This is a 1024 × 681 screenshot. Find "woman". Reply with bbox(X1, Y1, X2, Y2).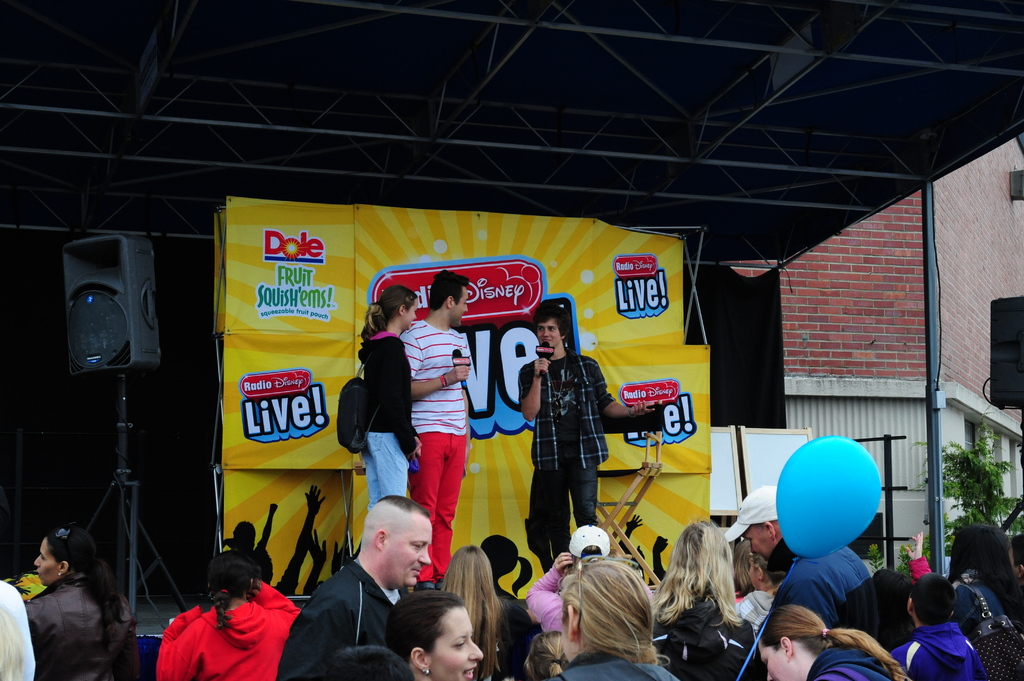
bbox(27, 520, 148, 680).
